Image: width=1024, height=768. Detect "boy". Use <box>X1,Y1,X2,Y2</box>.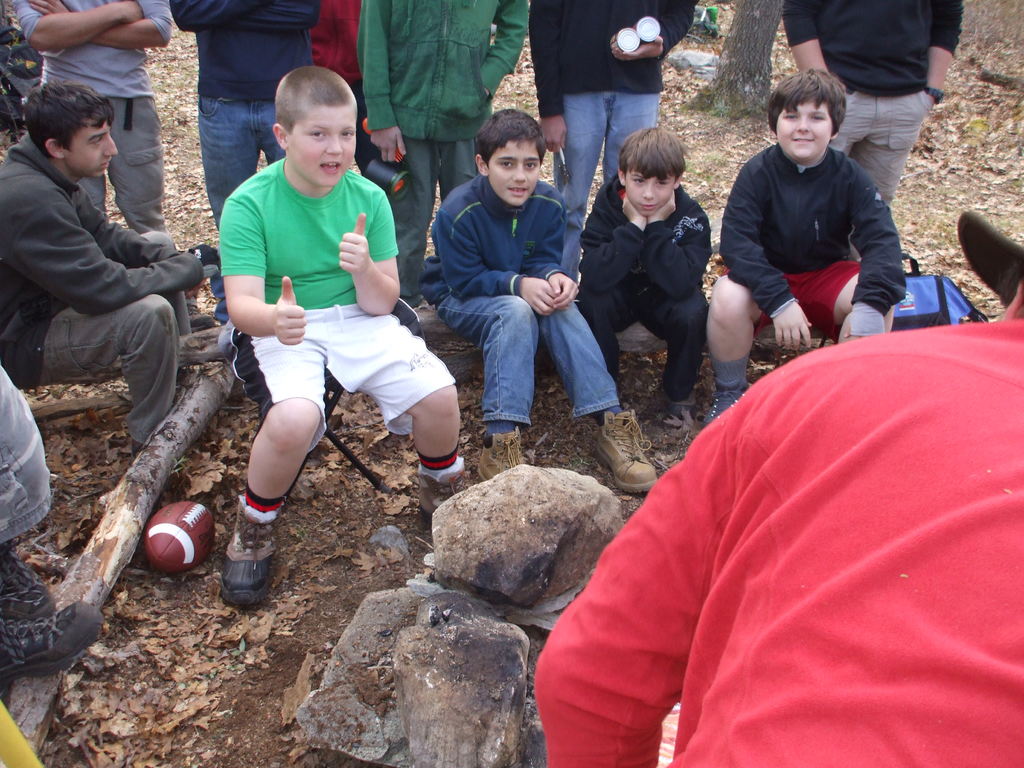
<box>408,108,662,503</box>.
